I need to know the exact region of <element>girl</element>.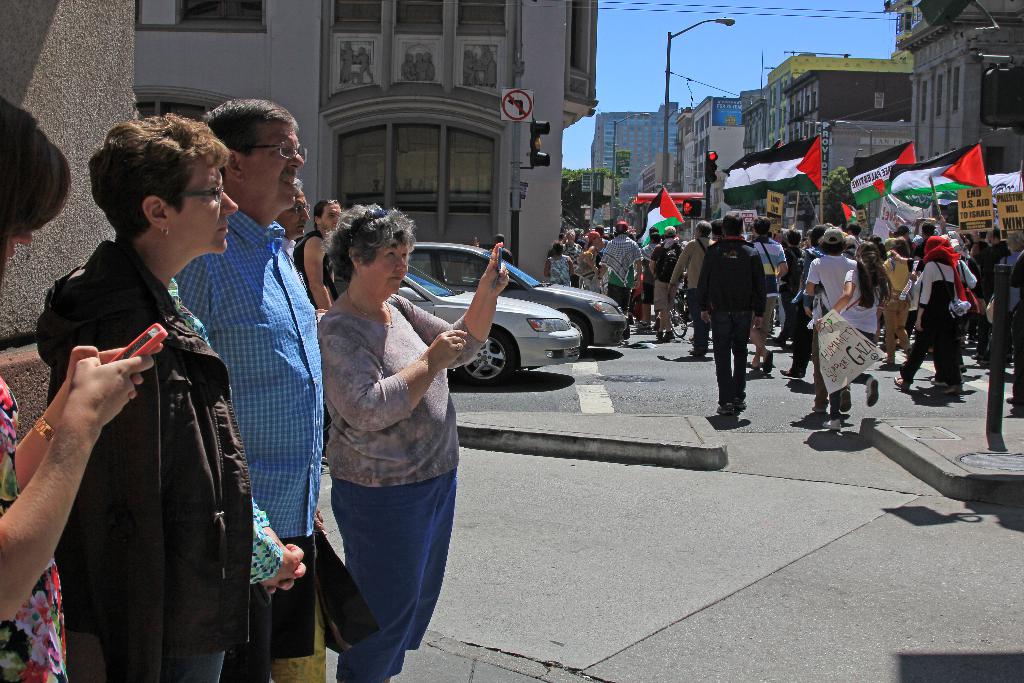
Region: 814,238,881,428.
